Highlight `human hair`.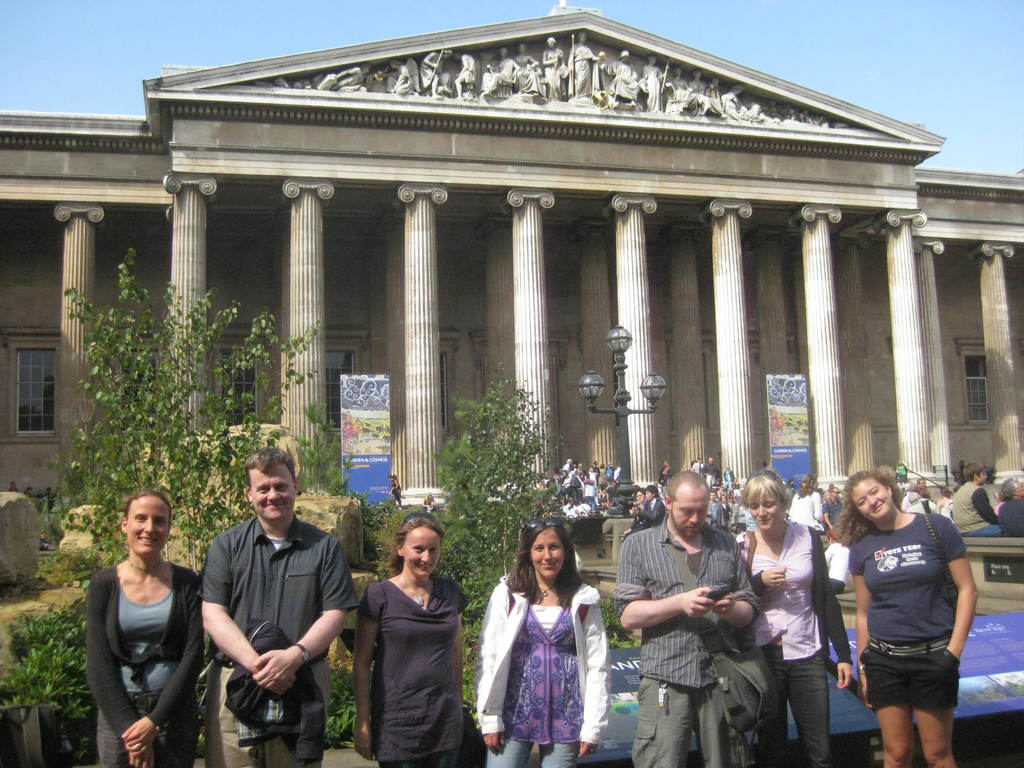
Highlighted region: <box>998,479,1018,508</box>.
